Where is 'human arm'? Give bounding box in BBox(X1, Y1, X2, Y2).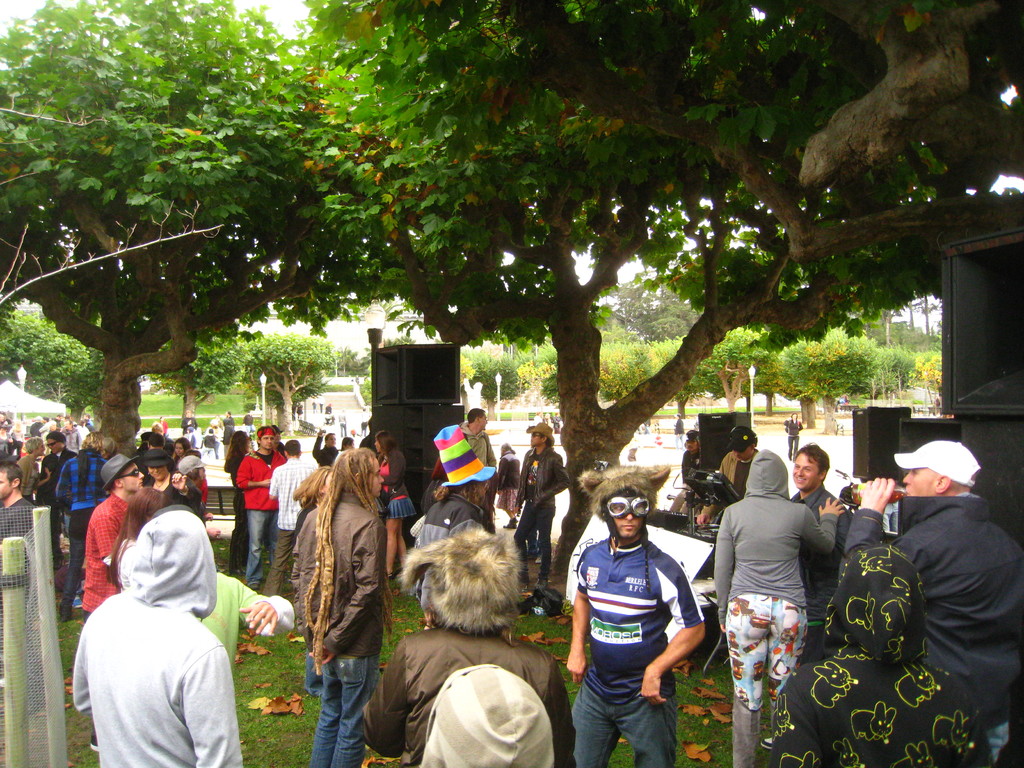
BBox(541, 663, 579, 767).
